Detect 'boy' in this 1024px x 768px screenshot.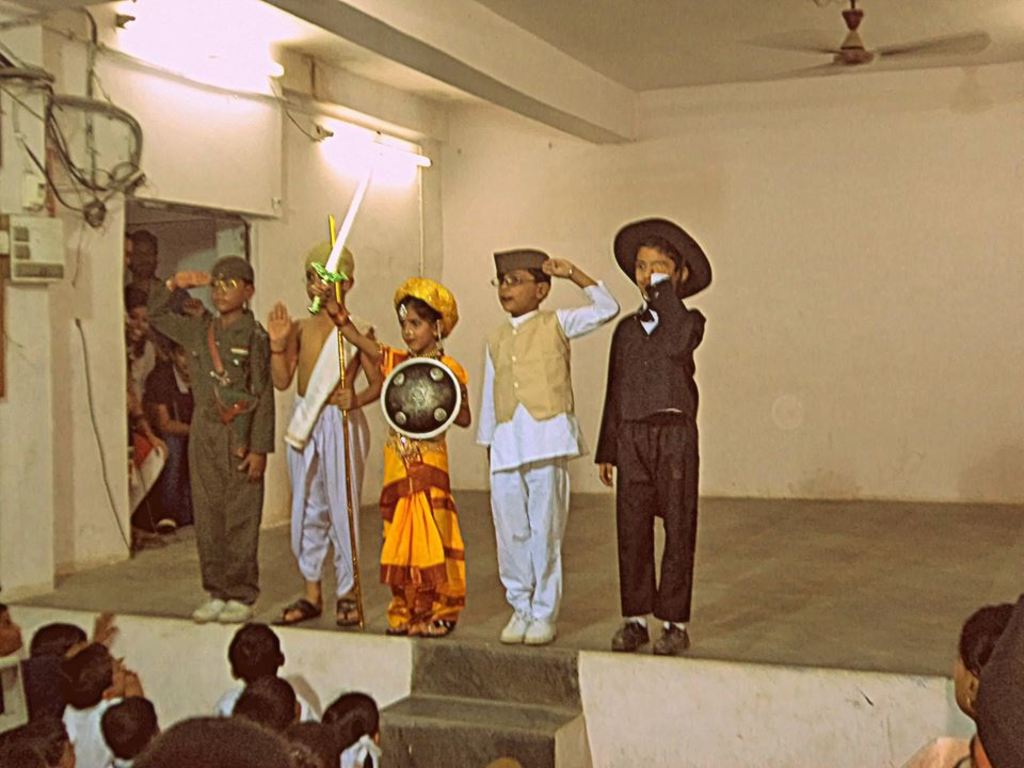
Detection: [146,256,279,623].
